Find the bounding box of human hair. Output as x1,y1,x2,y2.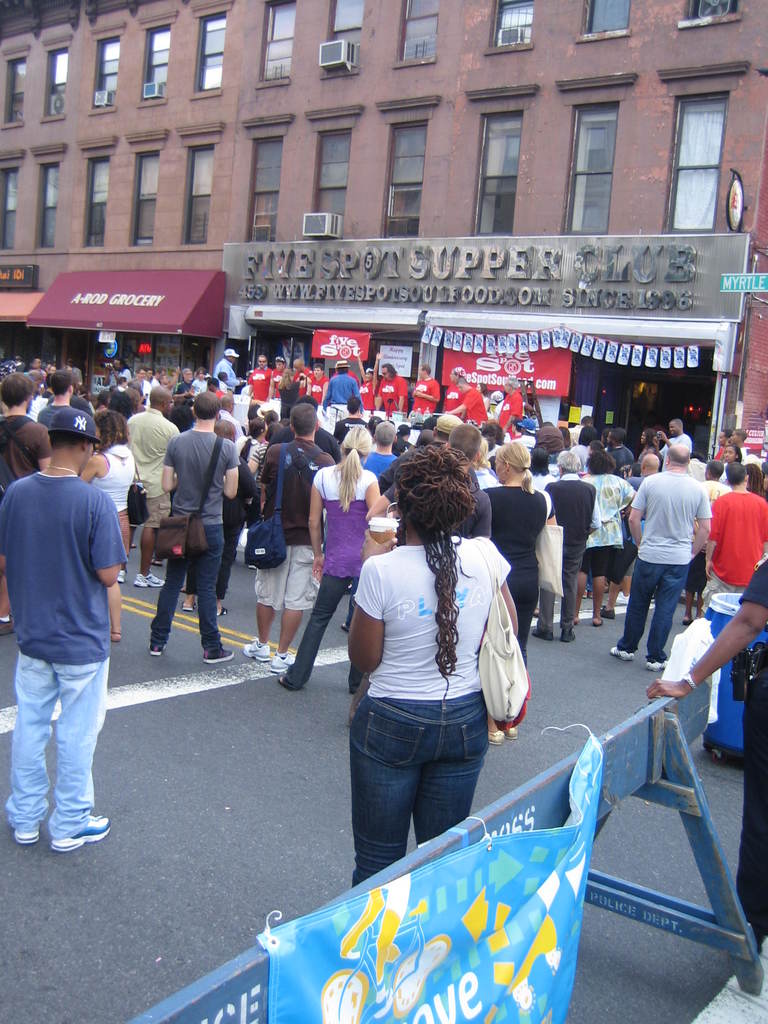
342,393,365,414.
